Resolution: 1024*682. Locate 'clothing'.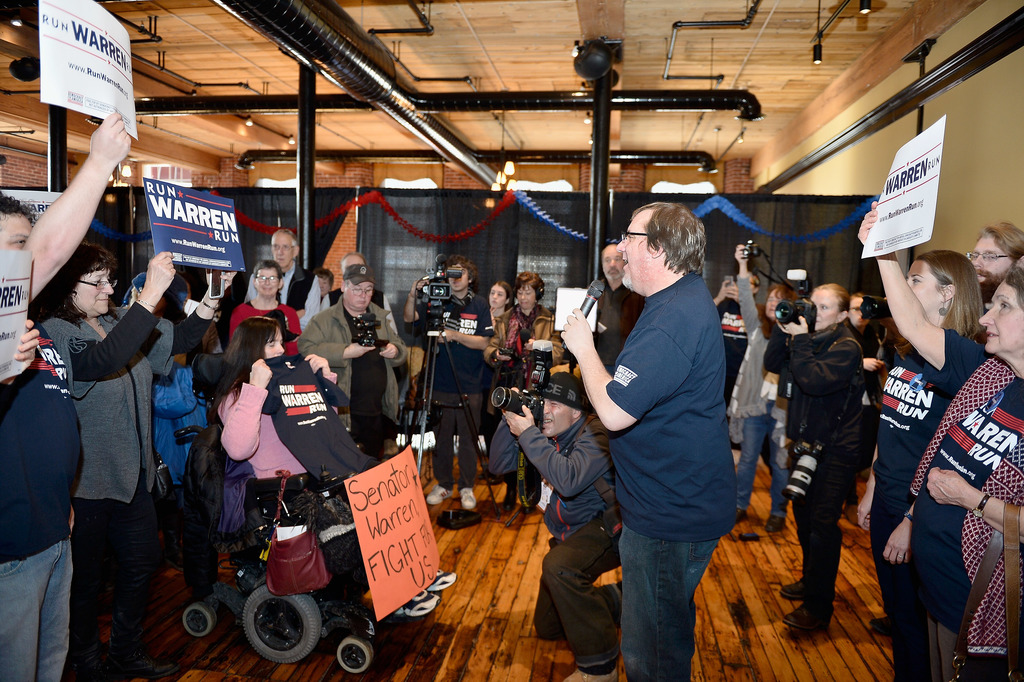
{"left": 593, "top": 279, "right": 647, "bottom": 364}.
